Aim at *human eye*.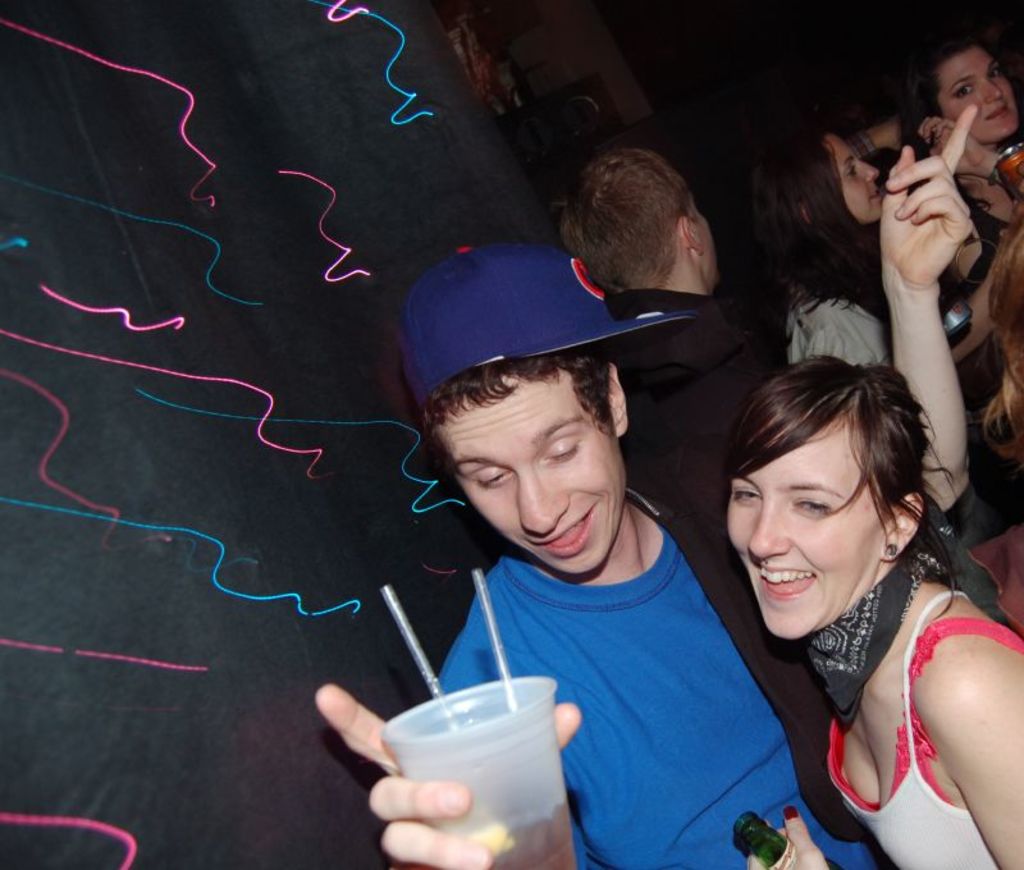
Aimed at {"left": 787, "top": 491, "right": 832, "bottom": 518}.
